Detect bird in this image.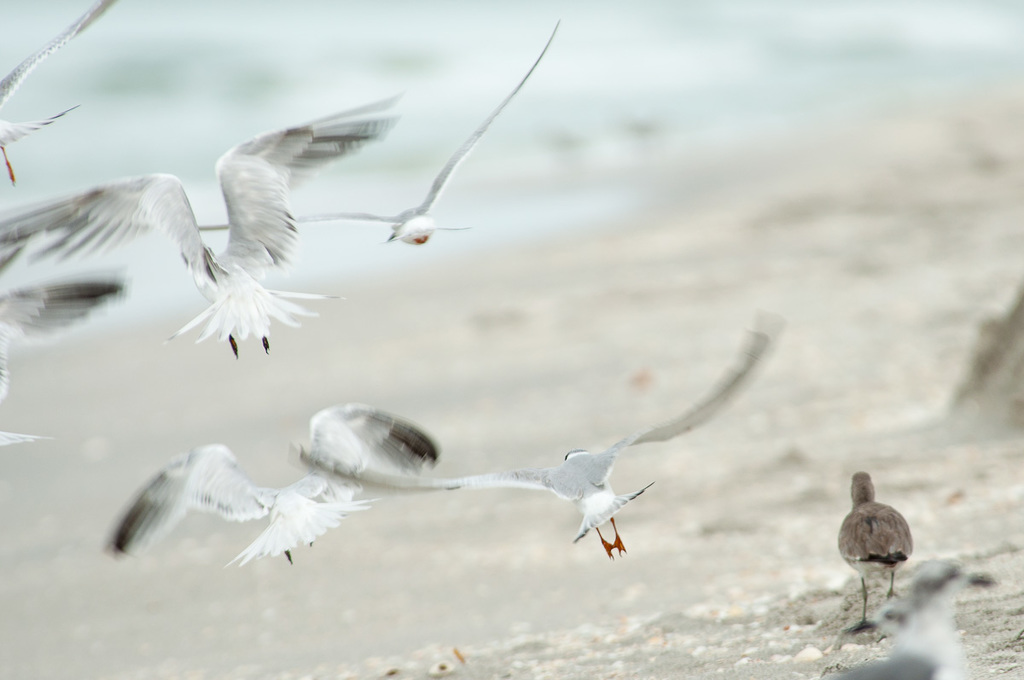
Detection: 206, 9, 551, 248.
